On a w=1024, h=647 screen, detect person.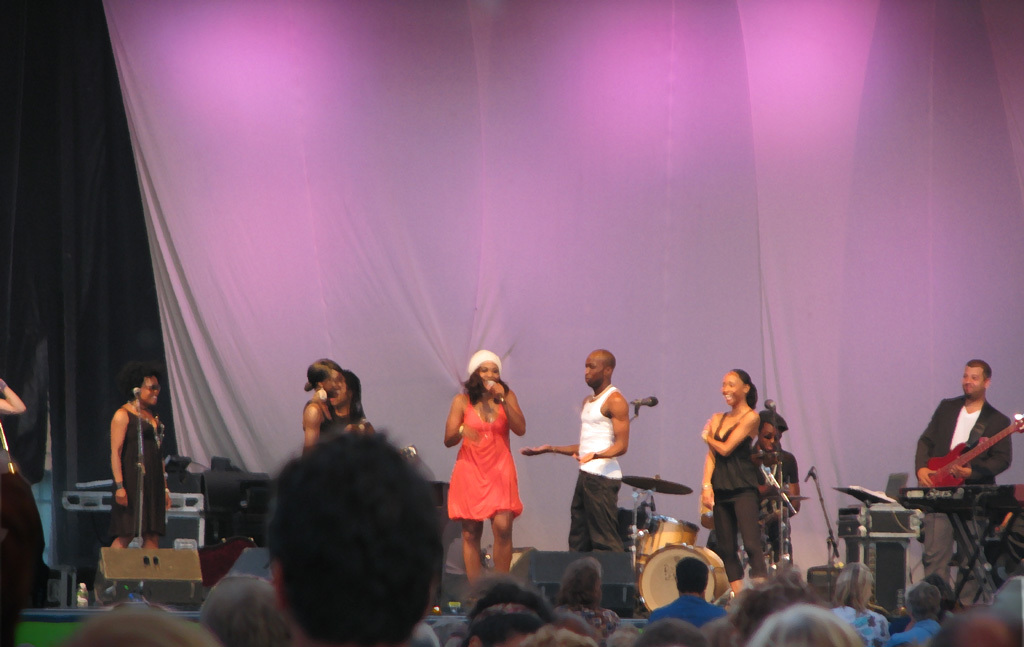
0/379/64/604.
